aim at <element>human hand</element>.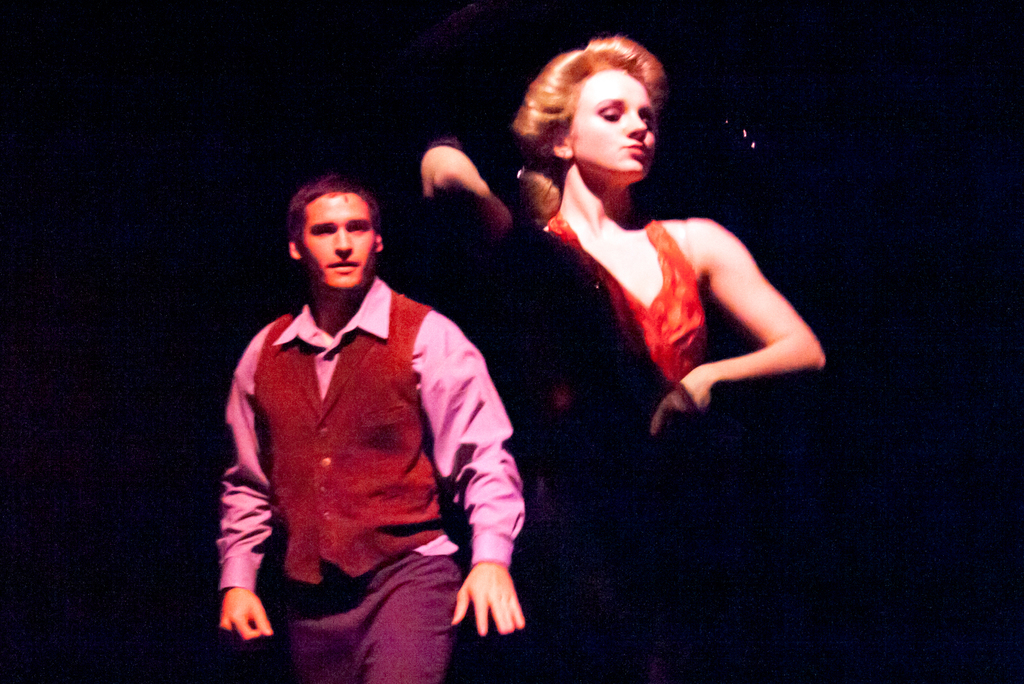
Aimed at <bbox>221, 589, 271, 641</bbox>.
